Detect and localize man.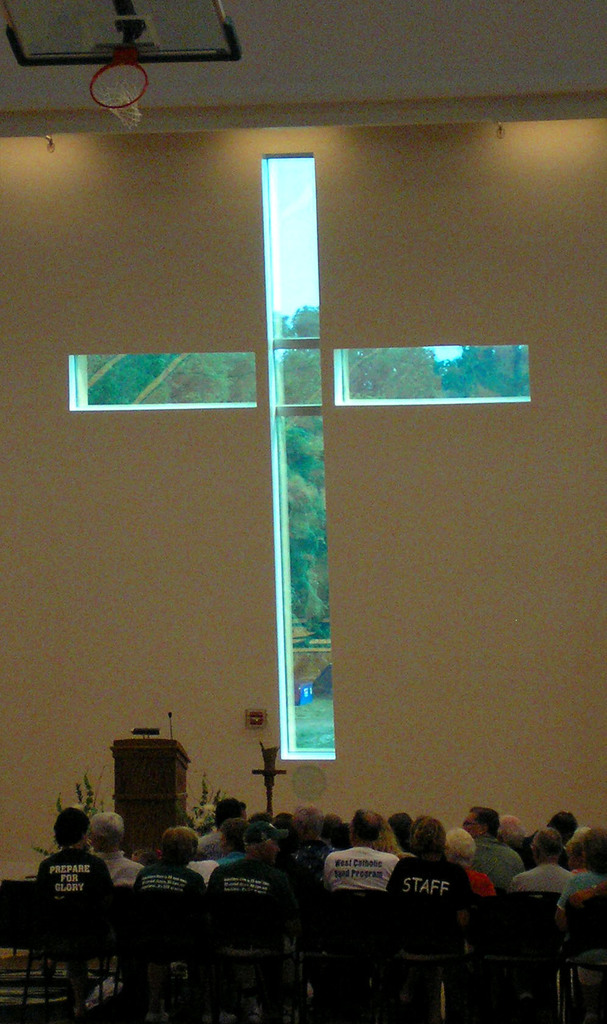
Localized at <bbox>320, 811, 404, 900</bbox>.
